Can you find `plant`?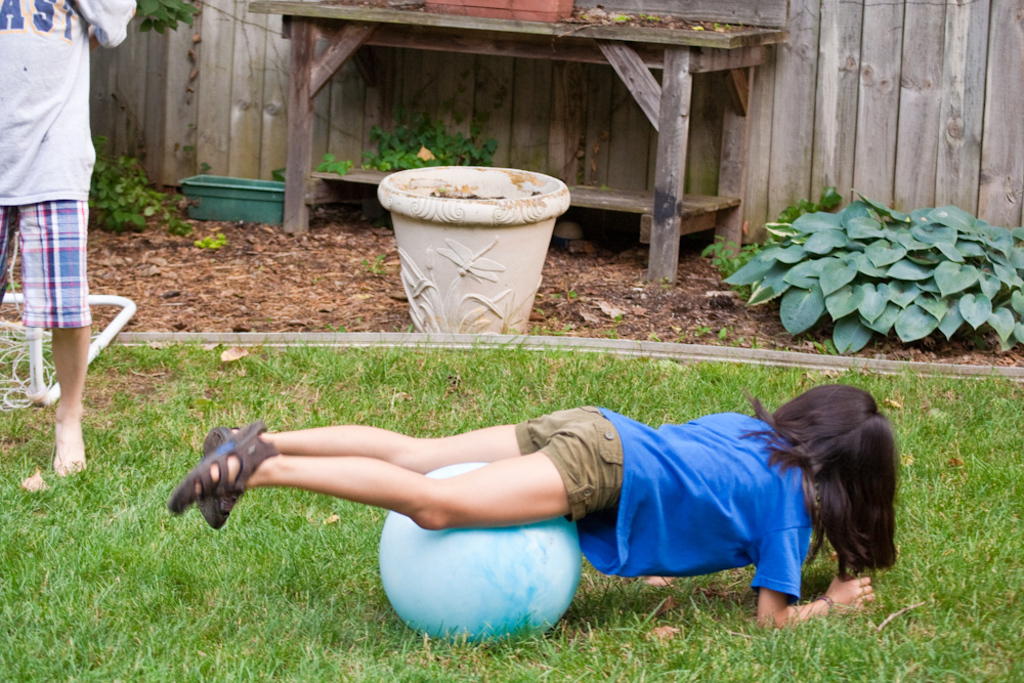
Yes, bounding box: <box>314,147,370,184</box>.
